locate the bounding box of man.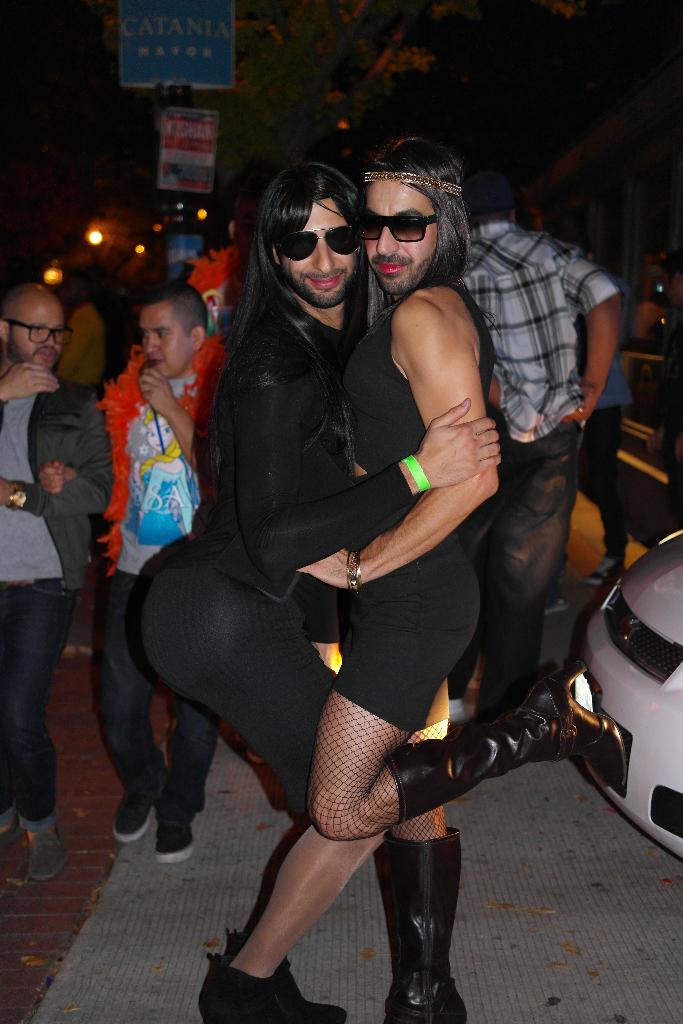
Bounding box: [x1=468, y1=177, x2=621, y2=717].
